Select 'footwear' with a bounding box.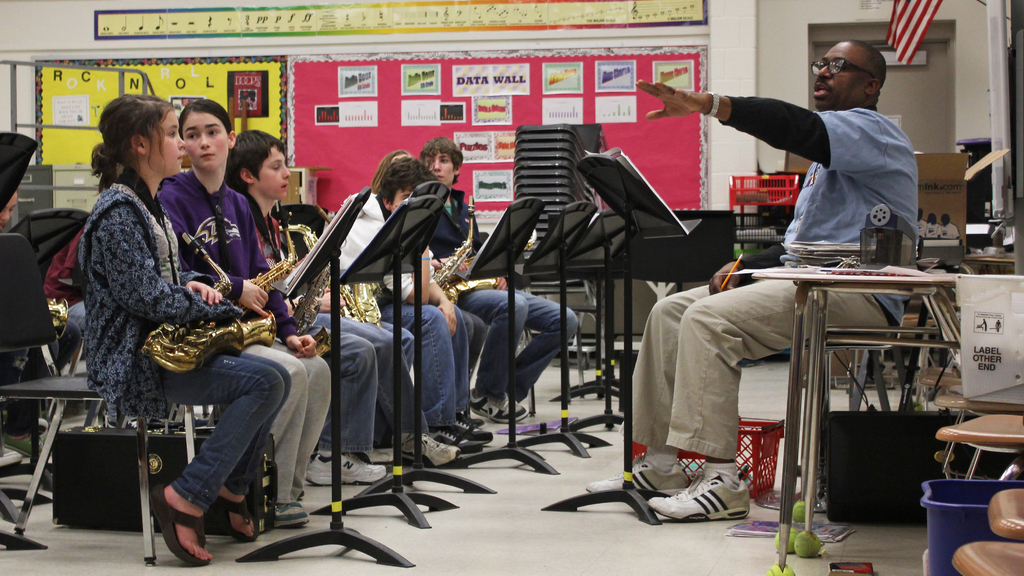
(x1=426, y1=418, x2=484, y2=470).
